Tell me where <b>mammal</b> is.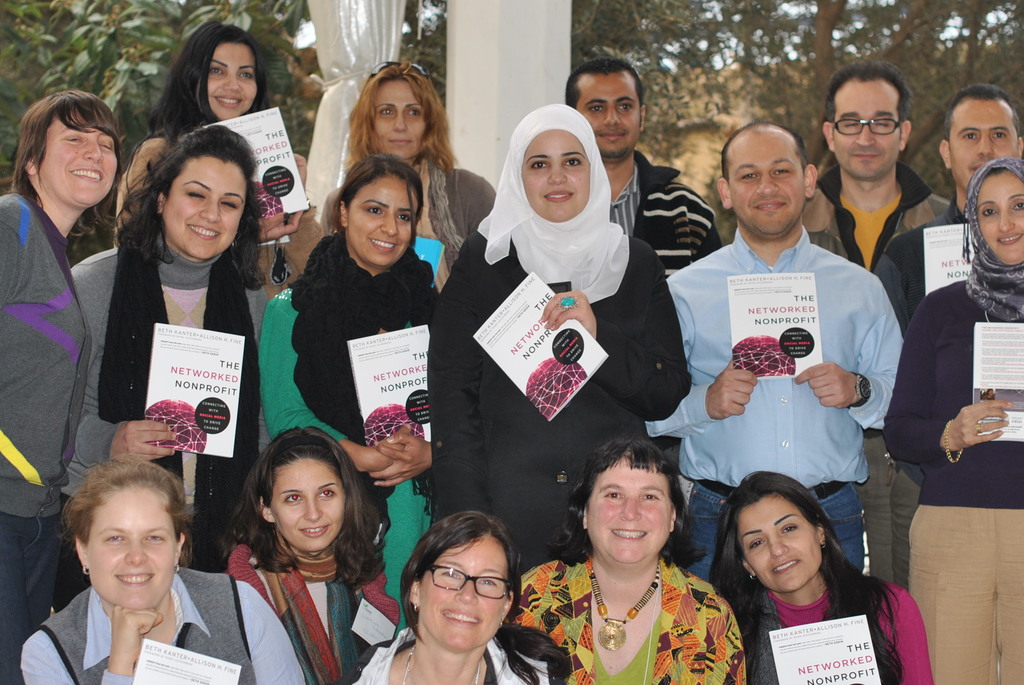
<b>mammal</b> is at x1=211 y1=420 x2=404 y2=684.
